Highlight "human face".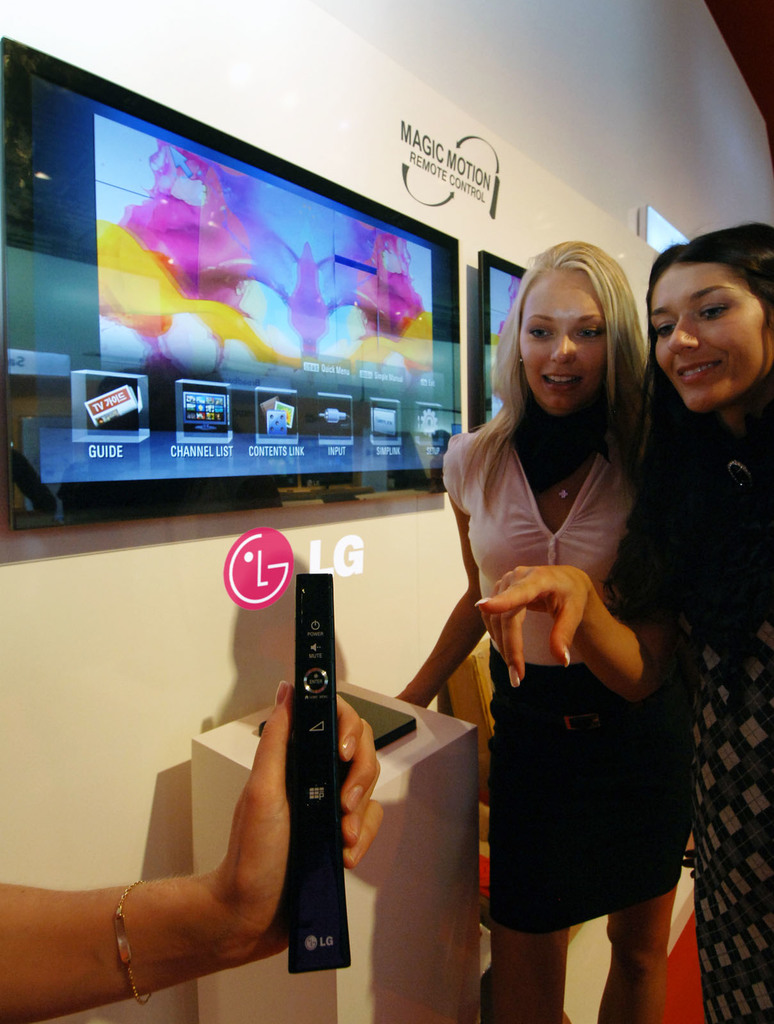
Highlighted region: <bbox>517, 270, 612, 420</bbox>.
